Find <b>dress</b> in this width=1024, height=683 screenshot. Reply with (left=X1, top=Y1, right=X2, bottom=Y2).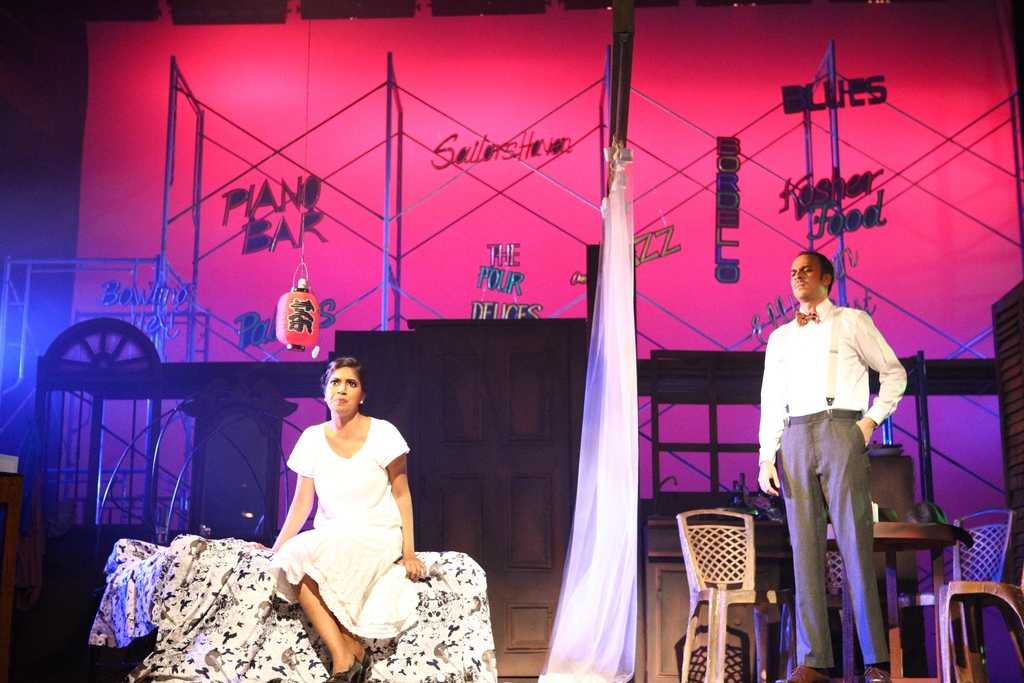
(left=263, top=416, right=420, bottom=637).
